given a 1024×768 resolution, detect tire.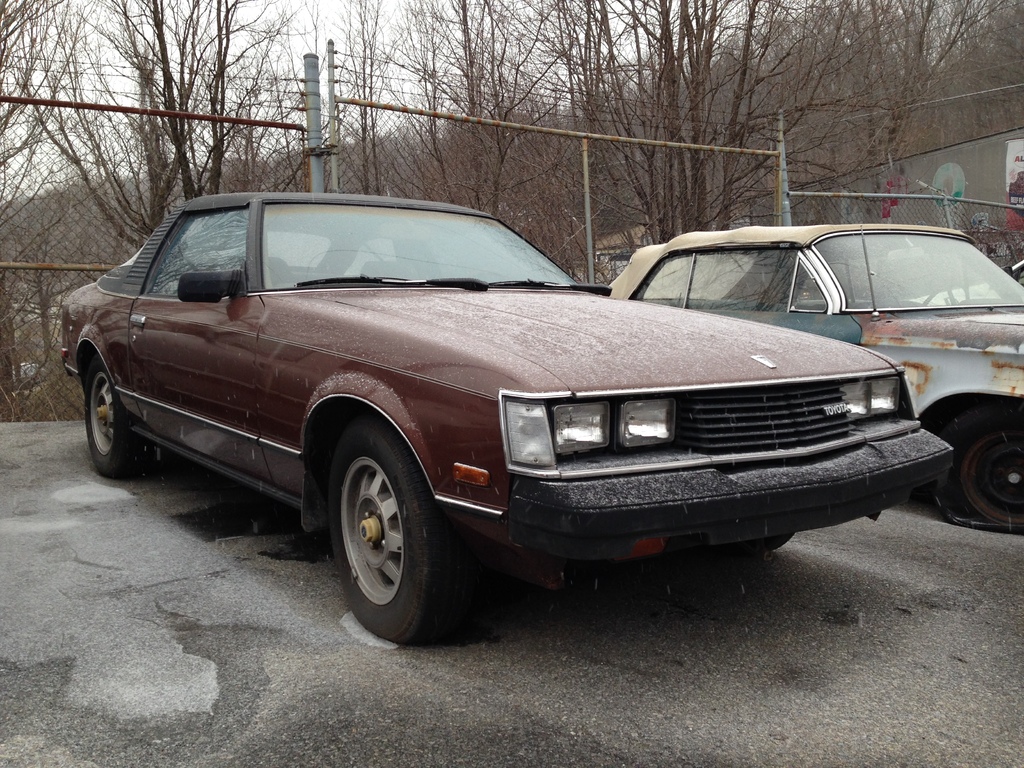
bbox=(943, 405, 1023, 532).
